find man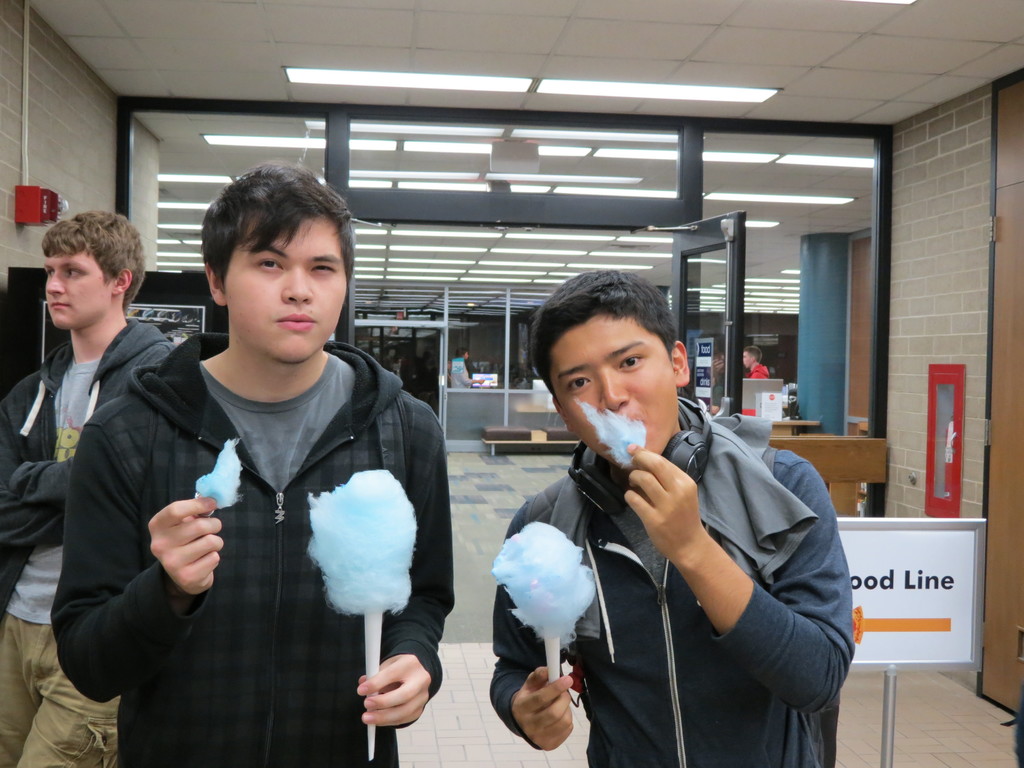
x1=0, y1=210, x2=174, y2=767
